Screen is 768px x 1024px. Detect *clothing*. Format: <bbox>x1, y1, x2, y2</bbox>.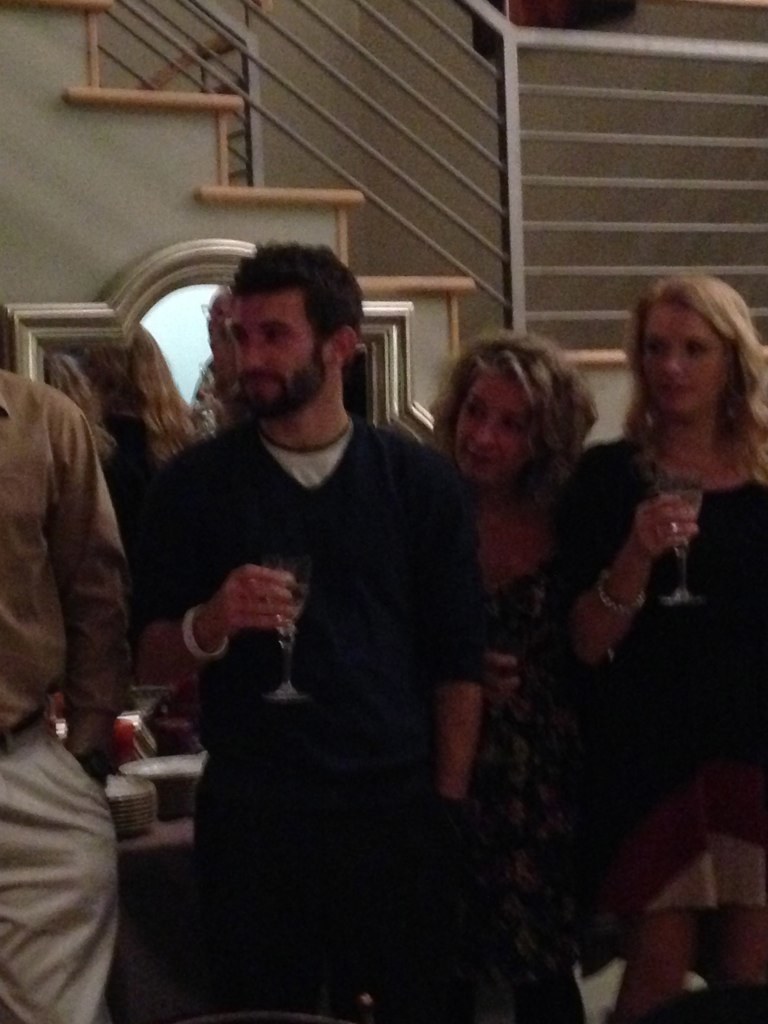
<bbox>551, 443, 767, 929</bbox>.
